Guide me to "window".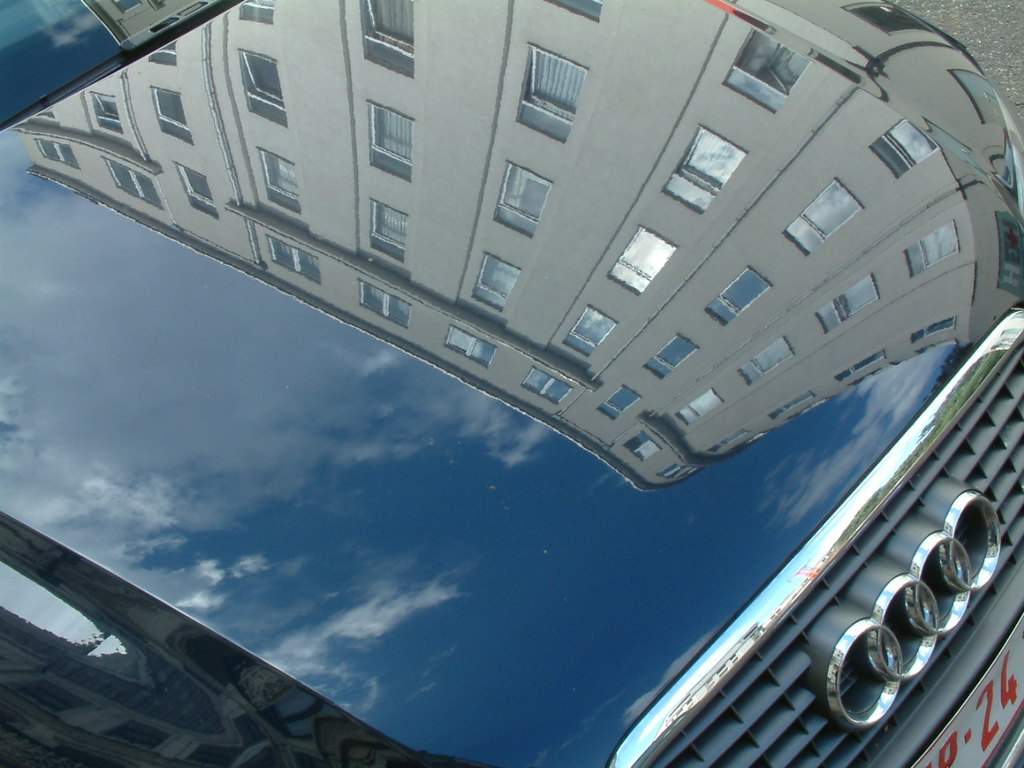
Guidance: [x1=445, y1=327, x2=495, y2=362].
